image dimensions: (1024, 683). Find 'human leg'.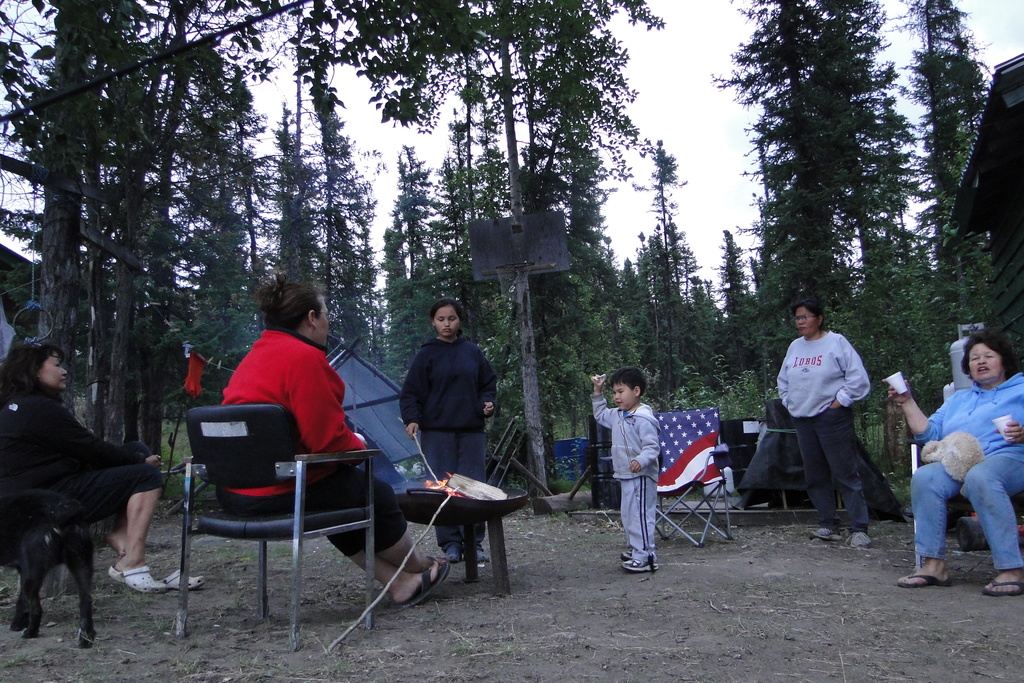
locate(819, 407, 872, 549).
